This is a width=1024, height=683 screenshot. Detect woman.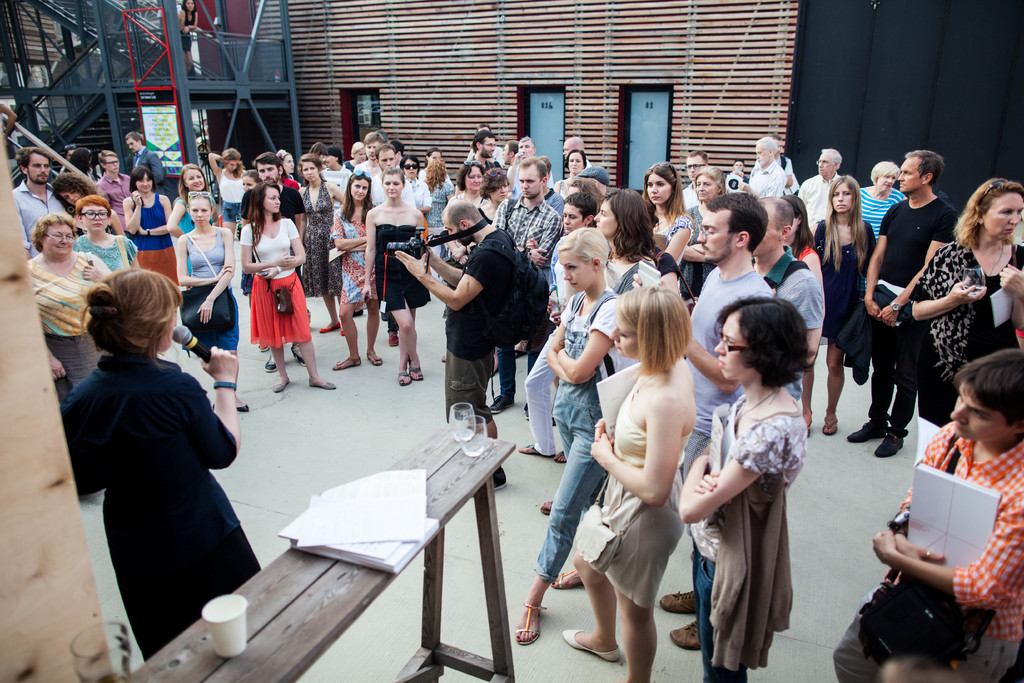
<region>337, 167, 379, 364</region>.
